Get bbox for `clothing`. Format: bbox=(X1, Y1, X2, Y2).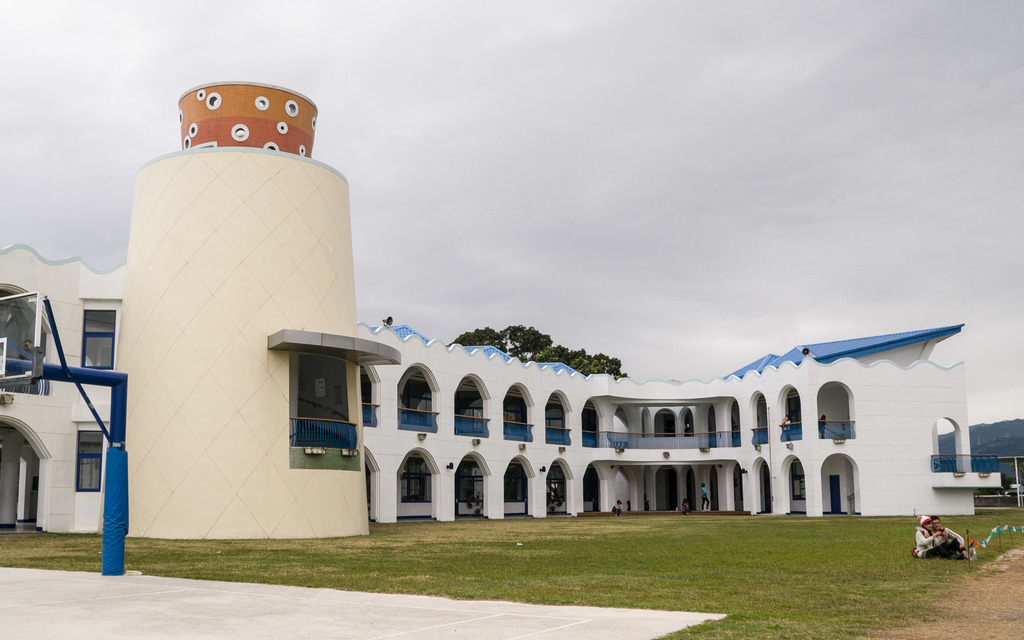
bbox=(934, 527, 968, 563).
